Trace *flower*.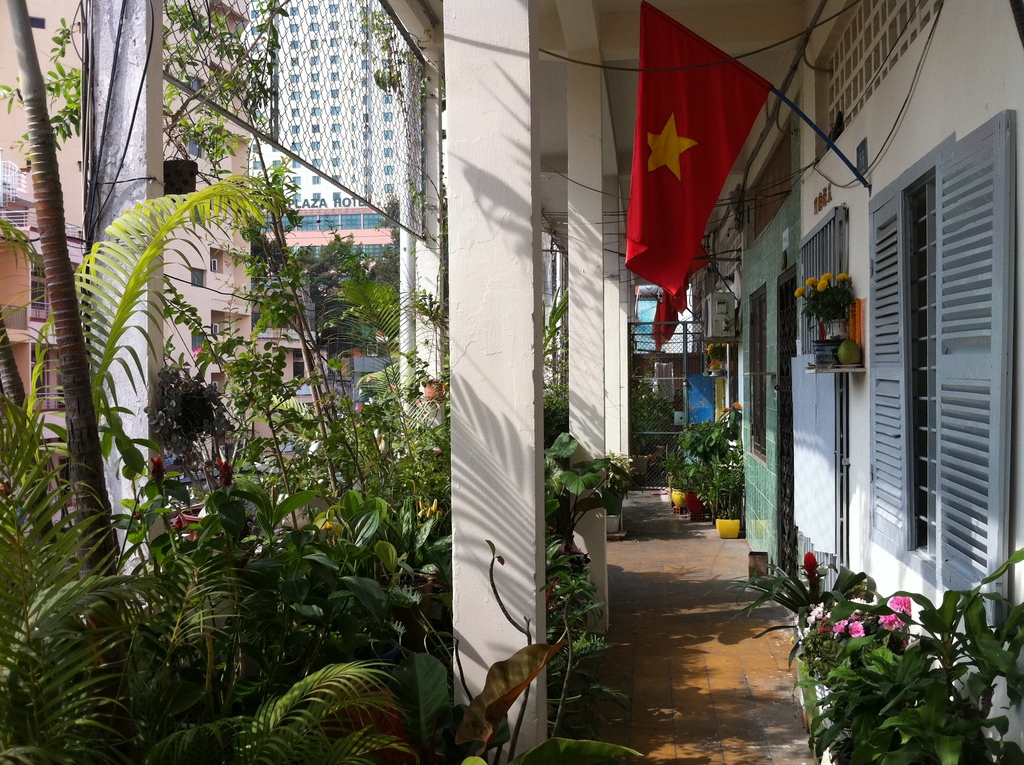
Traced to locate(211, 455, 233, 484).
